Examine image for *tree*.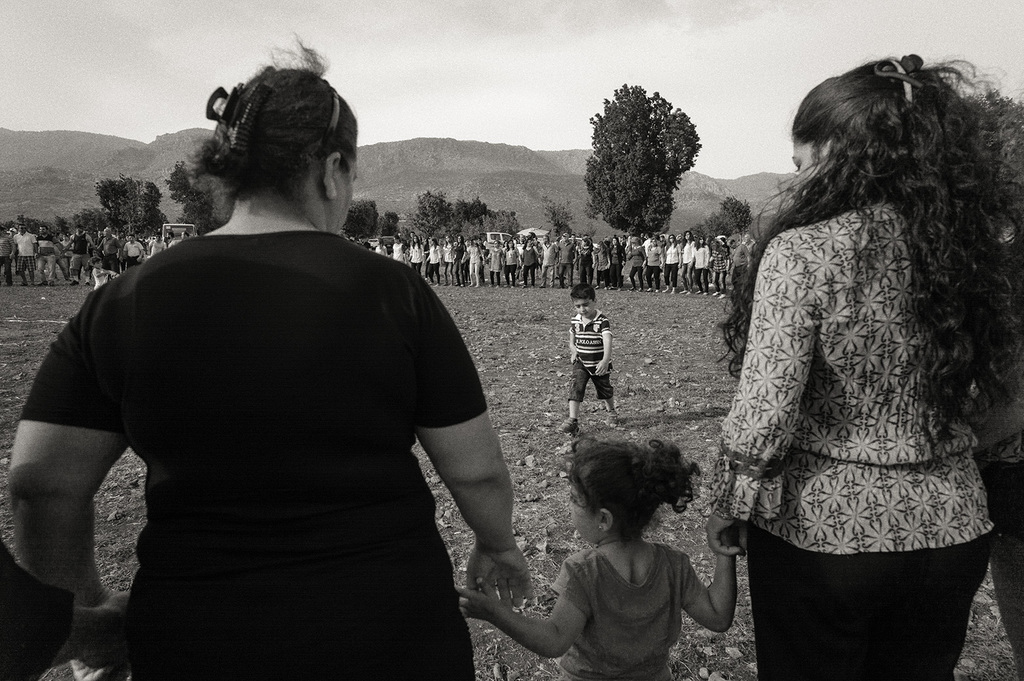
Examination result: 168/139/216/217.
